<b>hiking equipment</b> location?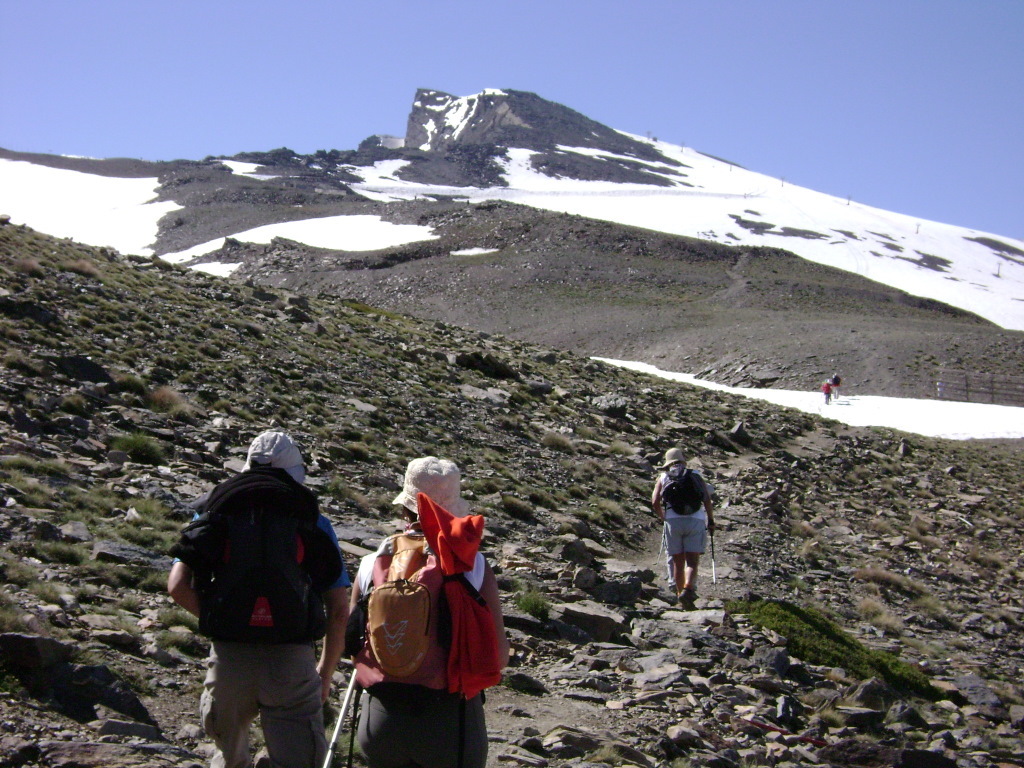
{"left": 653, "top": 520, "right": 666, "bottom": 567}
